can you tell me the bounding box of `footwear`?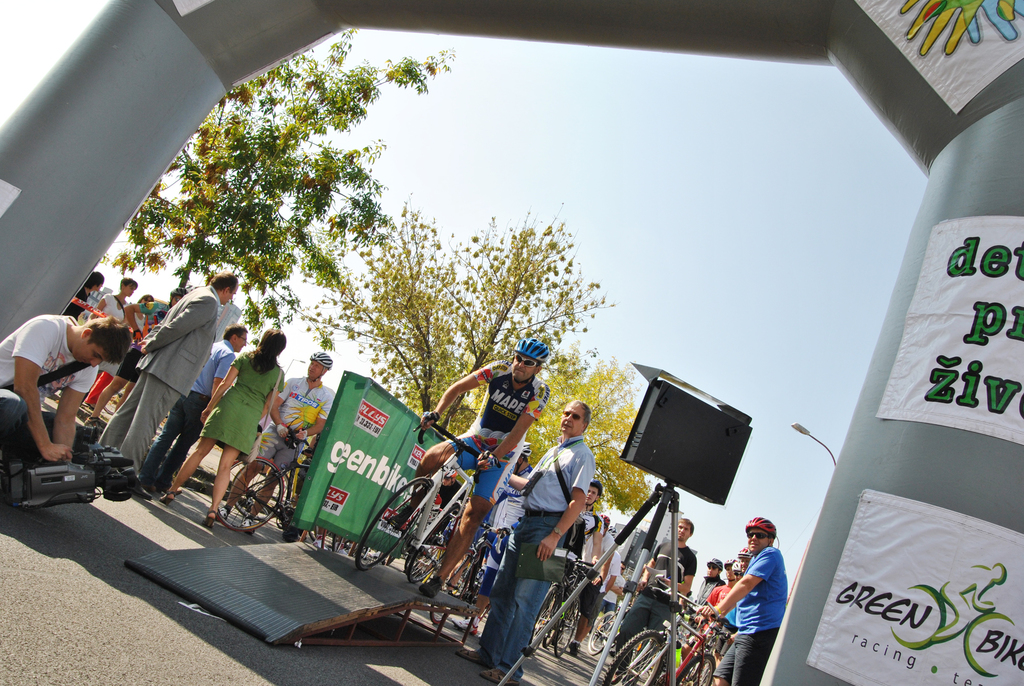
box(239, 520, 253, 537).
